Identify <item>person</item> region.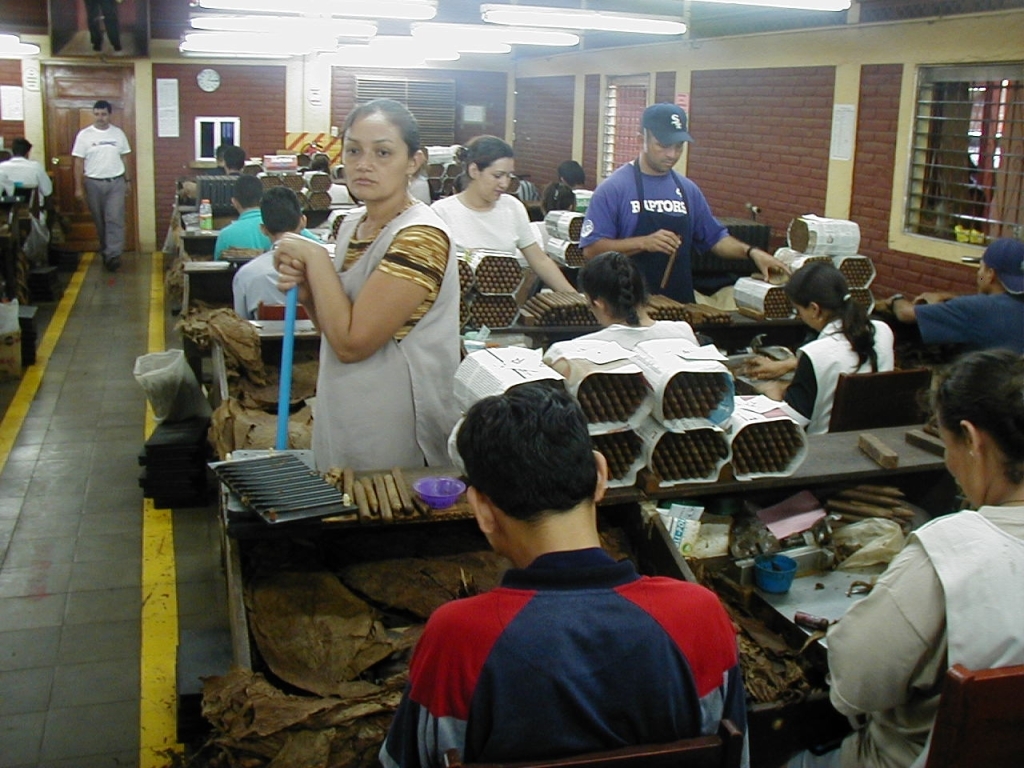
Region: [828, 345, 1023, 767].
